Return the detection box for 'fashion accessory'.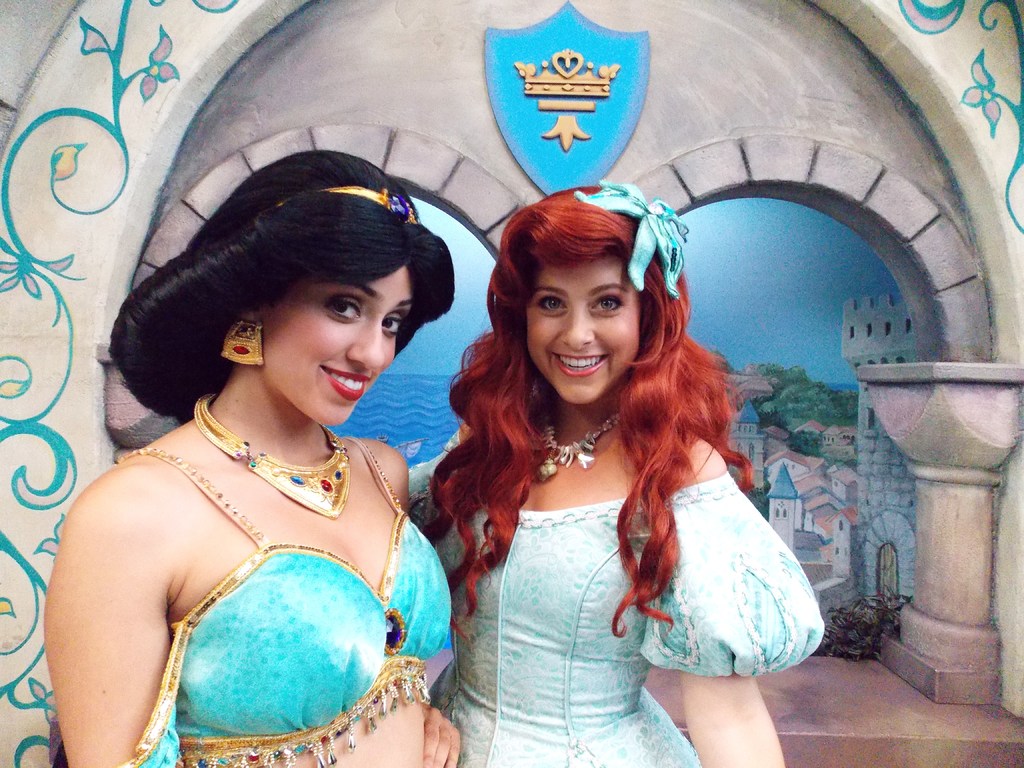
(575,175,695,298).
